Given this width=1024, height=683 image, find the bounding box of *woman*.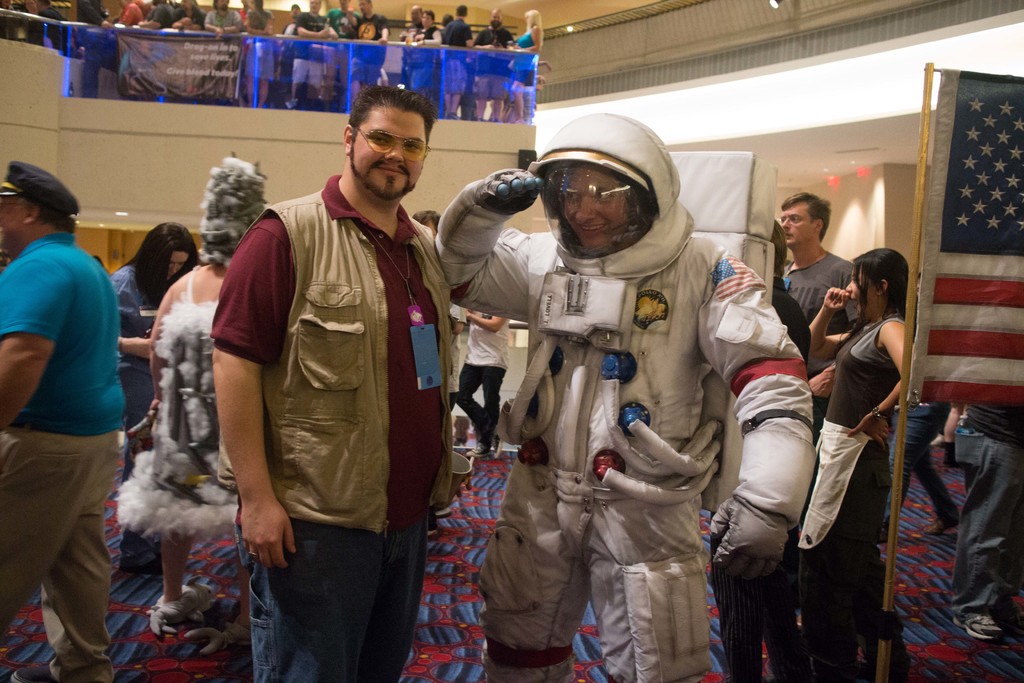
pyautogui.locateOnScreen(792, 249, 910, 682).
